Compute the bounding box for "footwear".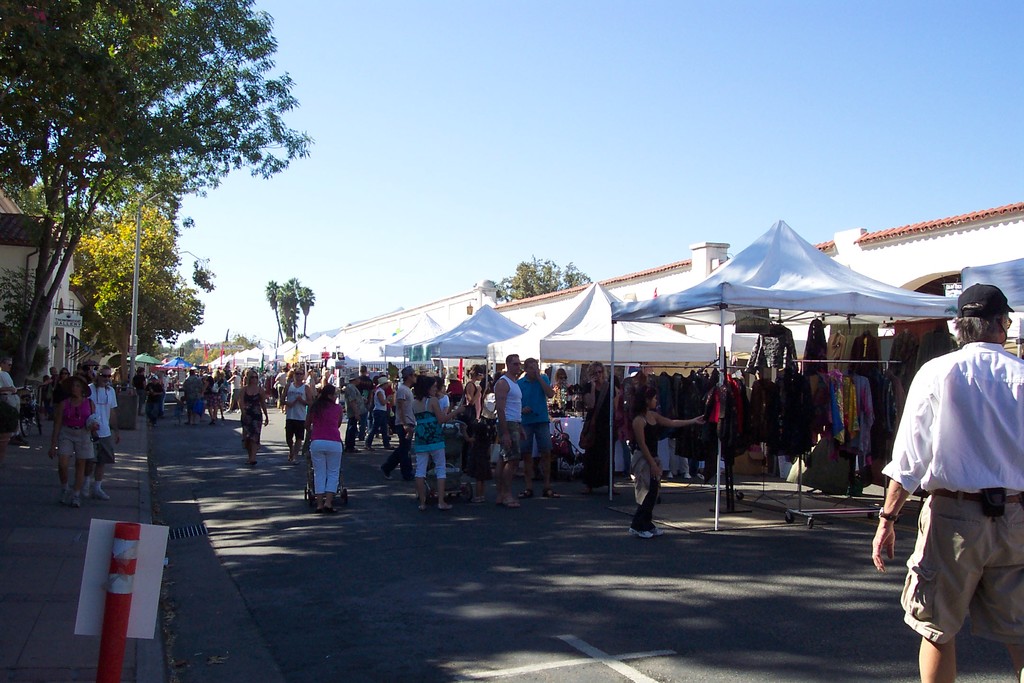
[95,493,110,498].
